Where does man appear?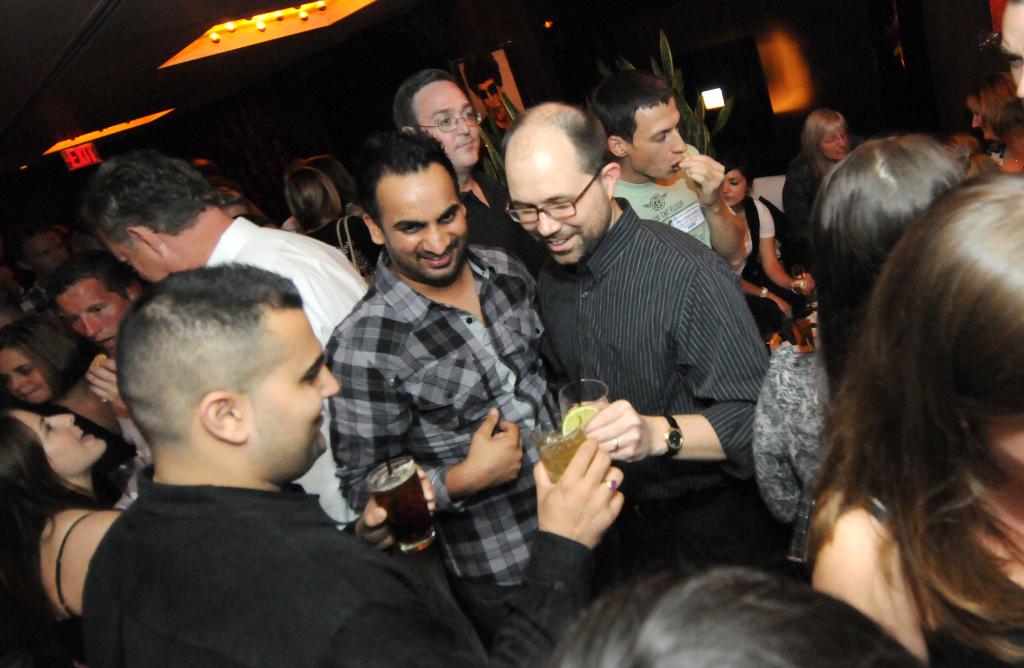
Appears at <region>333, 127, 573, 639</region>.
